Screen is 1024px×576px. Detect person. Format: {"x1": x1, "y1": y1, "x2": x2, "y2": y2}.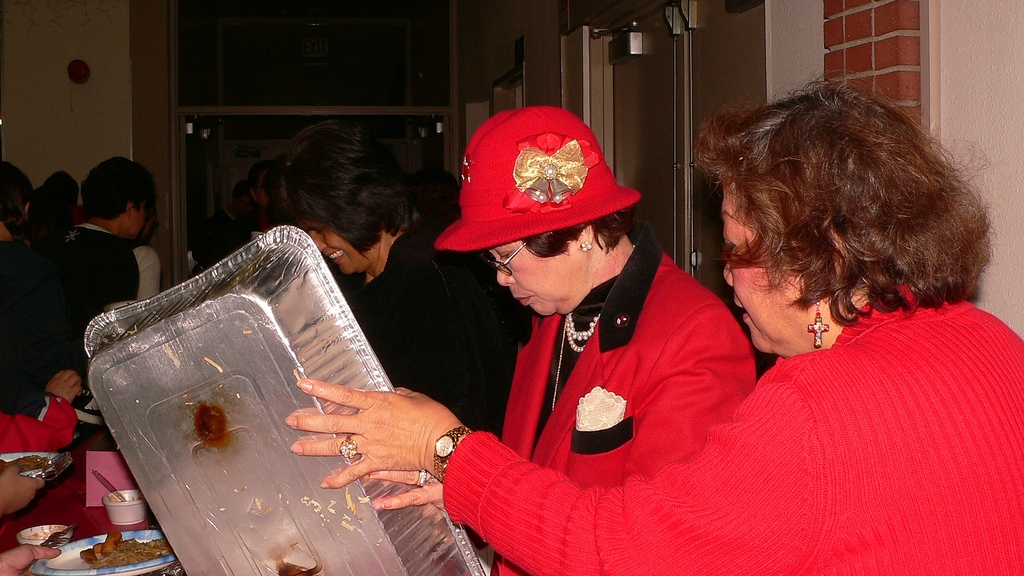
{"x1": 282, "y1": 75, "x2": 1023, "y2": 575}.
